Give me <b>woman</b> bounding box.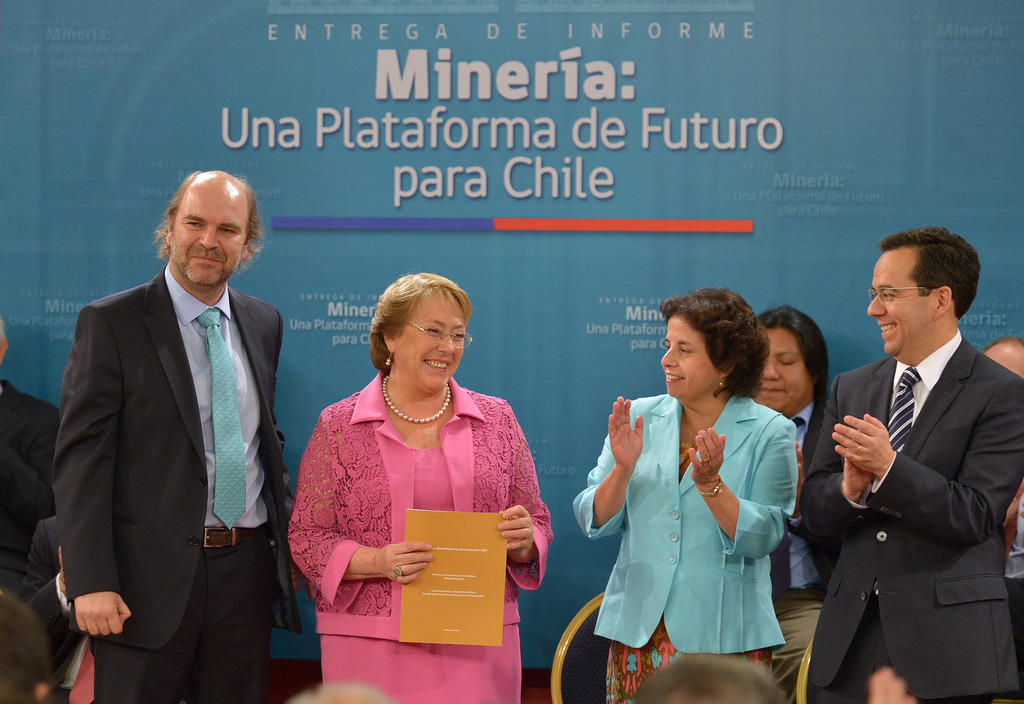
pyautogui.locateOnScreen(294, 272, 545, 684).
